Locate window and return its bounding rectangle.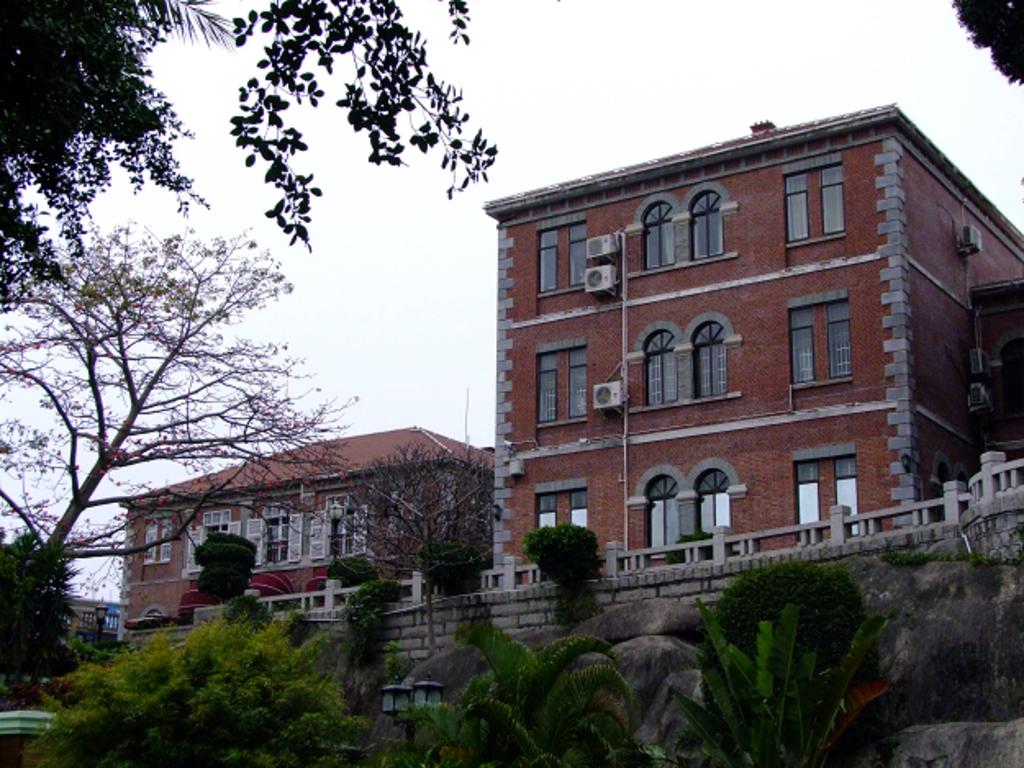
pyautogui.locateOnScreen(573, 490, 587, 526).
